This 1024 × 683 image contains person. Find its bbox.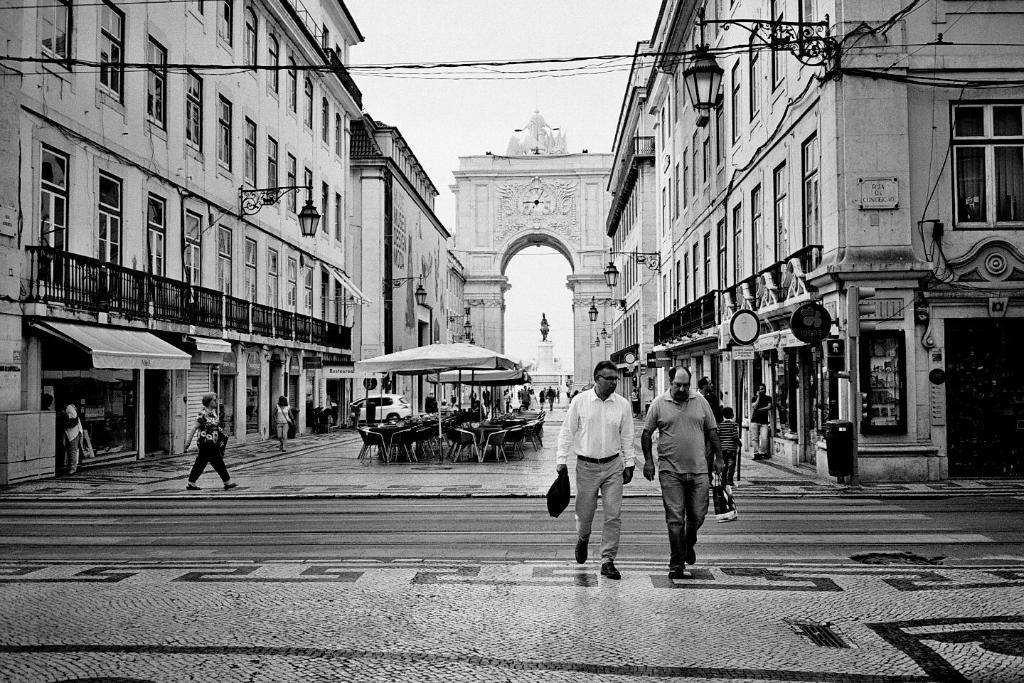
(45, 398, 57, 408).
